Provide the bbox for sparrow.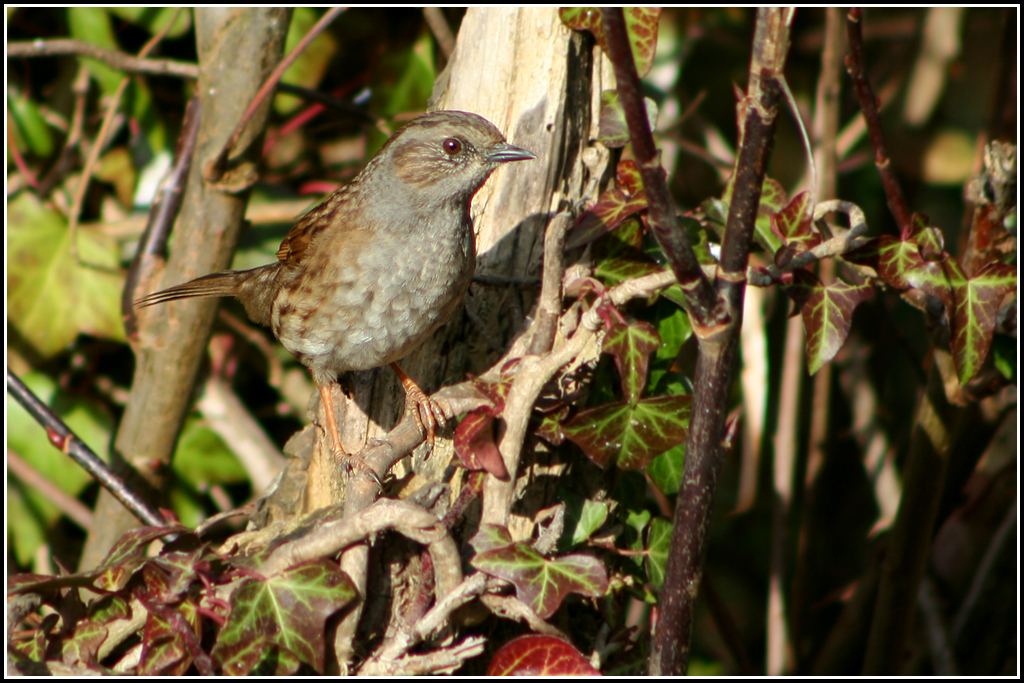
131, 105, 540, 492.
